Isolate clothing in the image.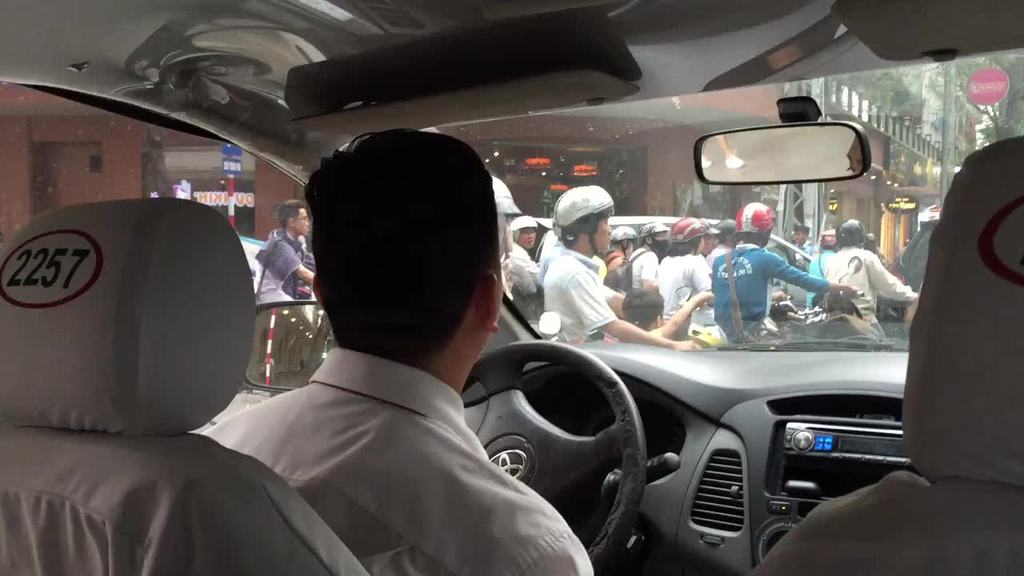
Isolated region: detection(495, 243, 539, 298).
